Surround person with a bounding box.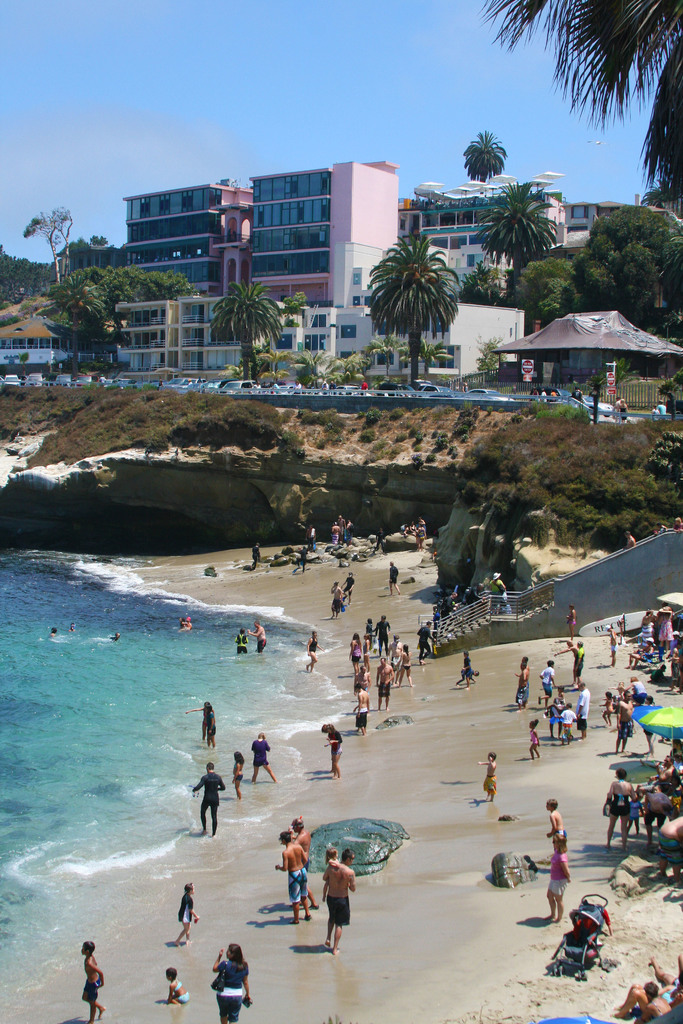
crop(641, 979, 673, 1017).
